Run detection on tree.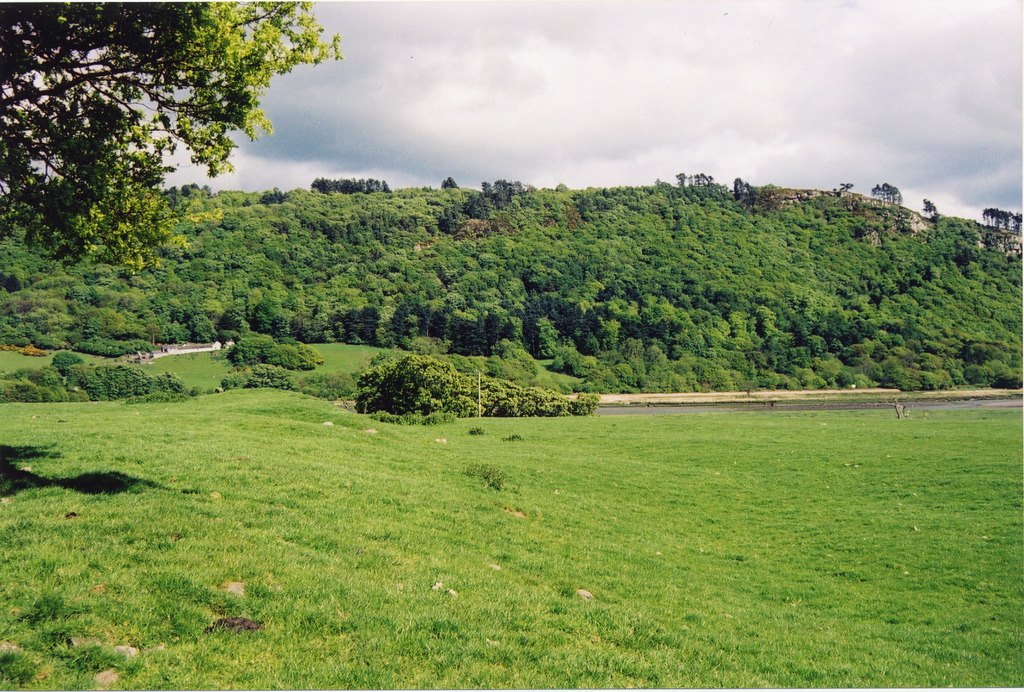
Result: [x1=70, y1=281, x2=158, y2=338].
